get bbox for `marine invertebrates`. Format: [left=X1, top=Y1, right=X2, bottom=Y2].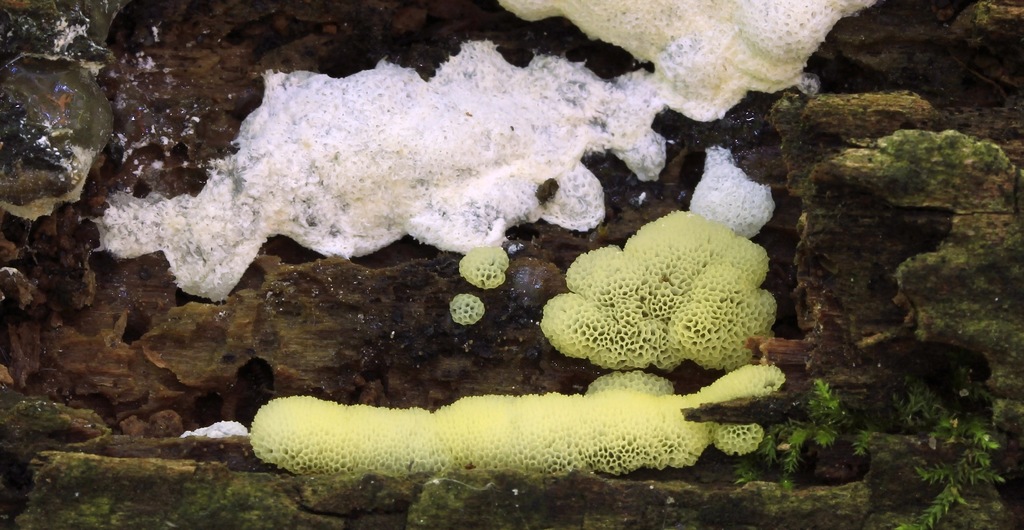
[left=544, top=217, right=763, bottom=399].
